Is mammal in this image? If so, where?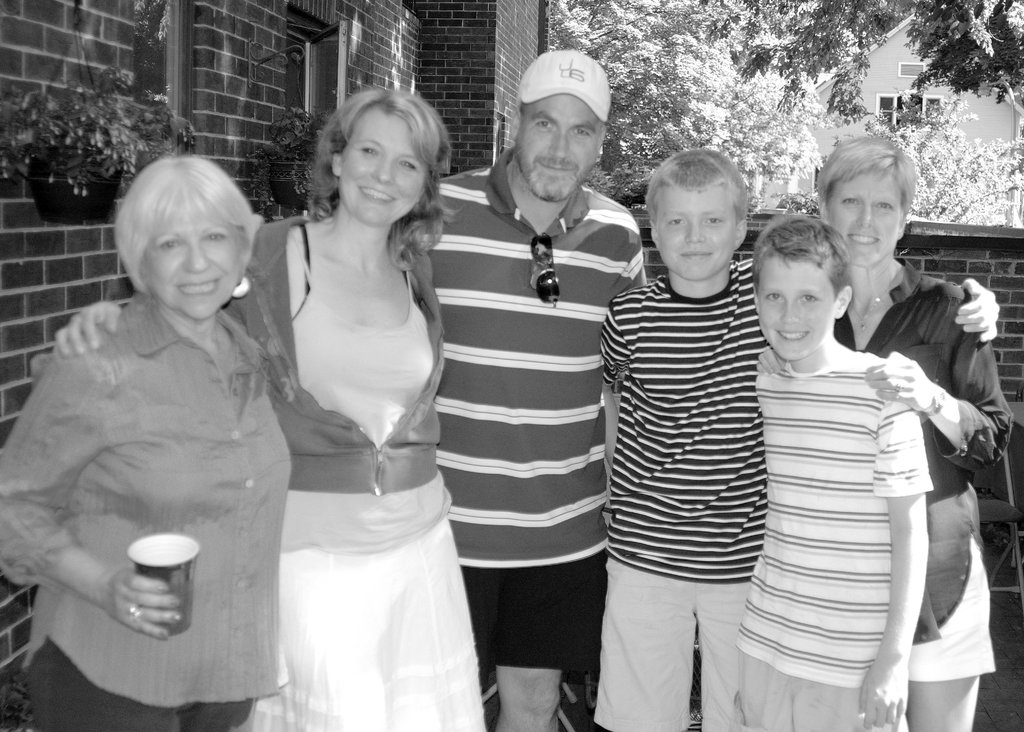
Yes, at [0,150,270,731].
